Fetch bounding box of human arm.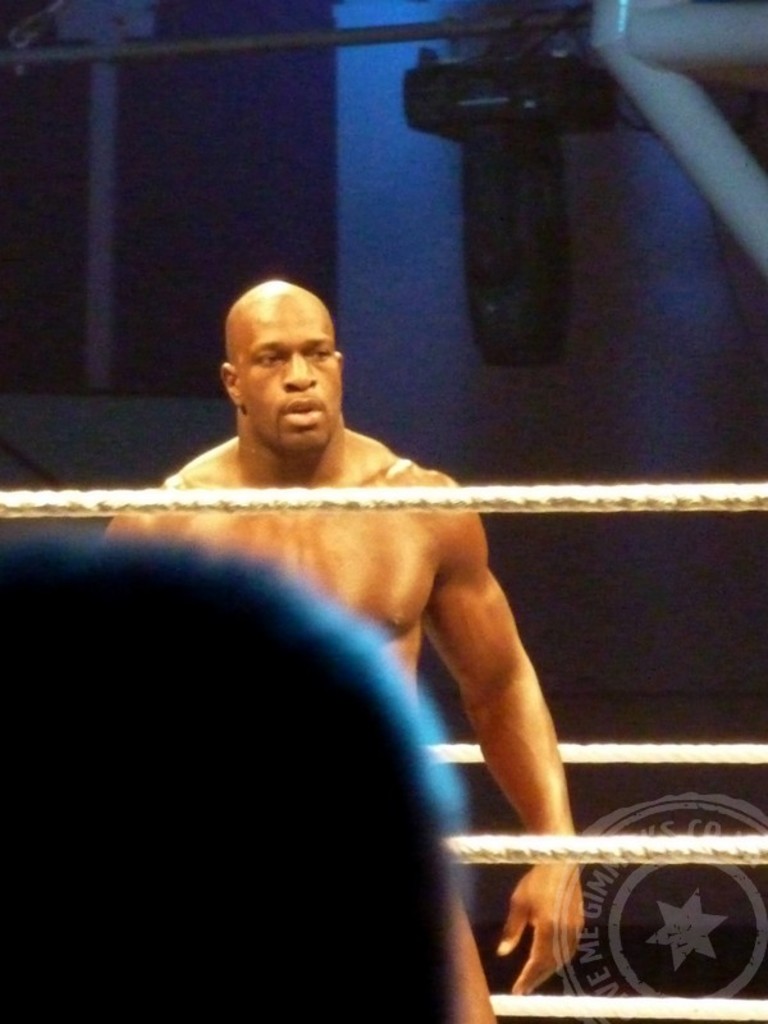
Bbox: bbox=[416, 531, 594, 891].
